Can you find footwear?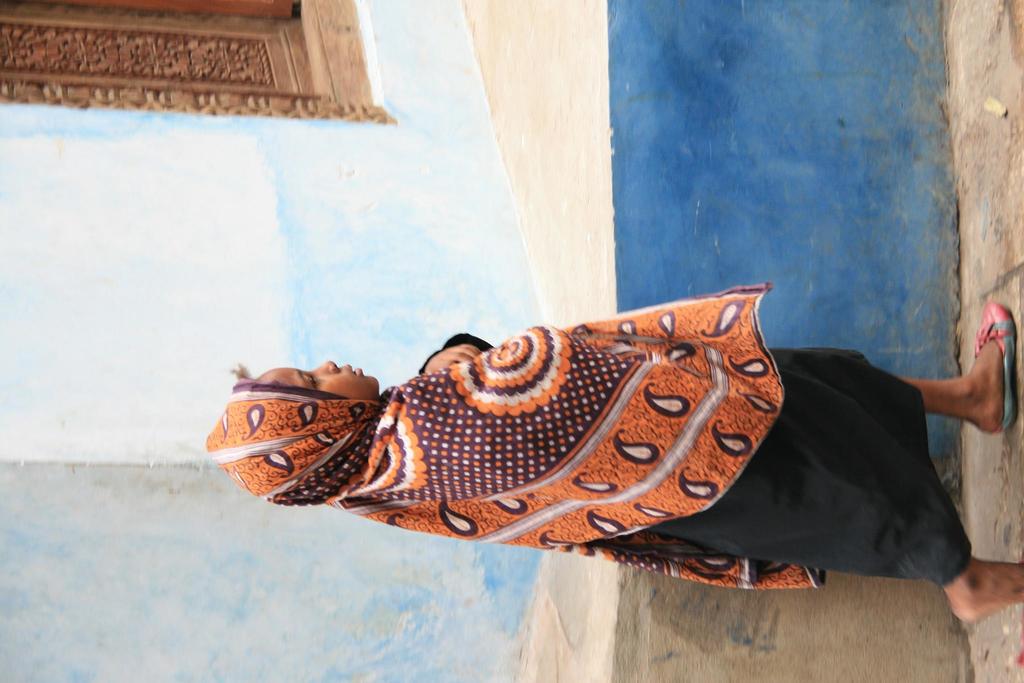
Yes, bounding box: l=1015, t=556, r=1023, b=668.
